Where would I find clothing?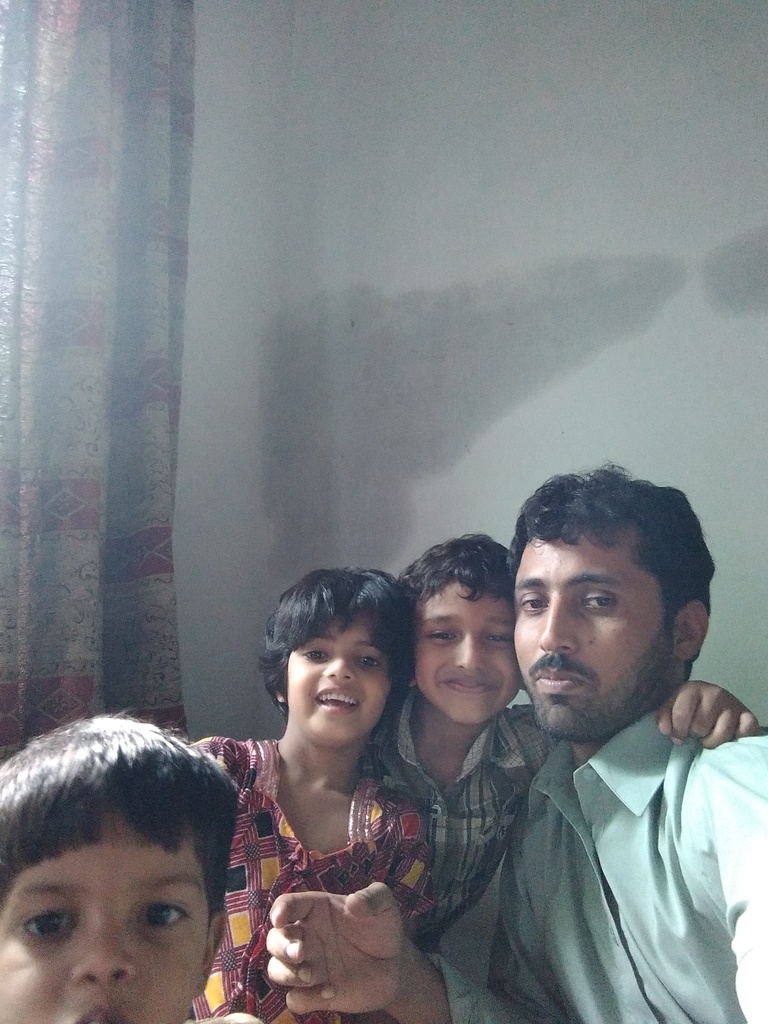
At box(364, 679, 571, 929).
